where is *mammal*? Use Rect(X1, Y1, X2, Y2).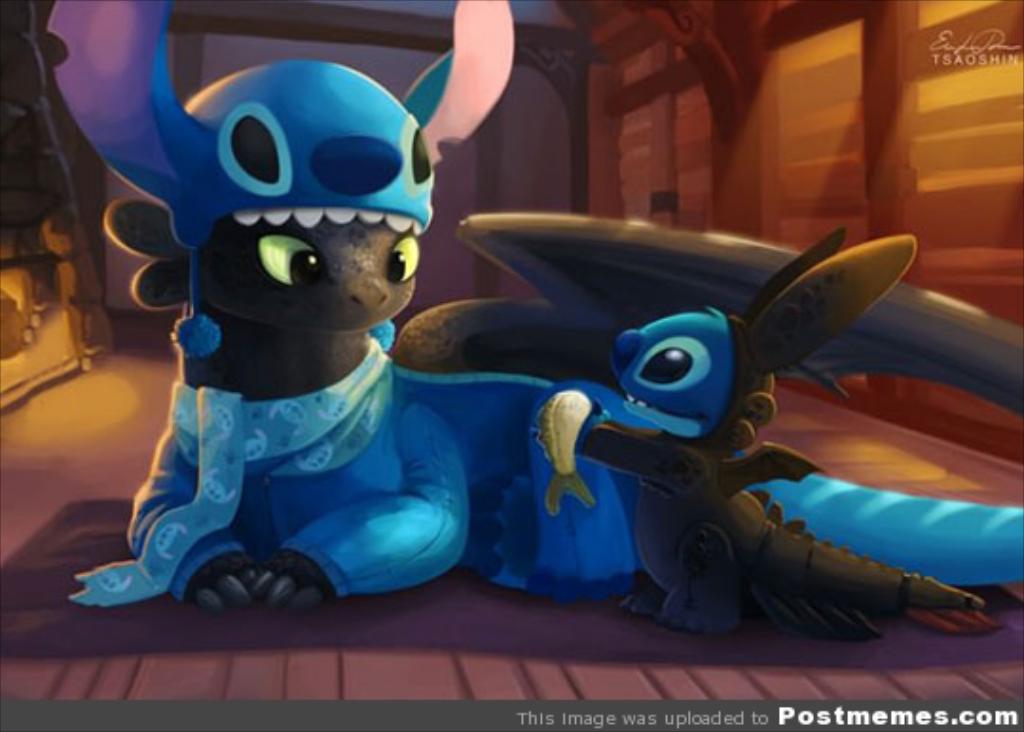
Rect(40, 0, 1022, 696).
